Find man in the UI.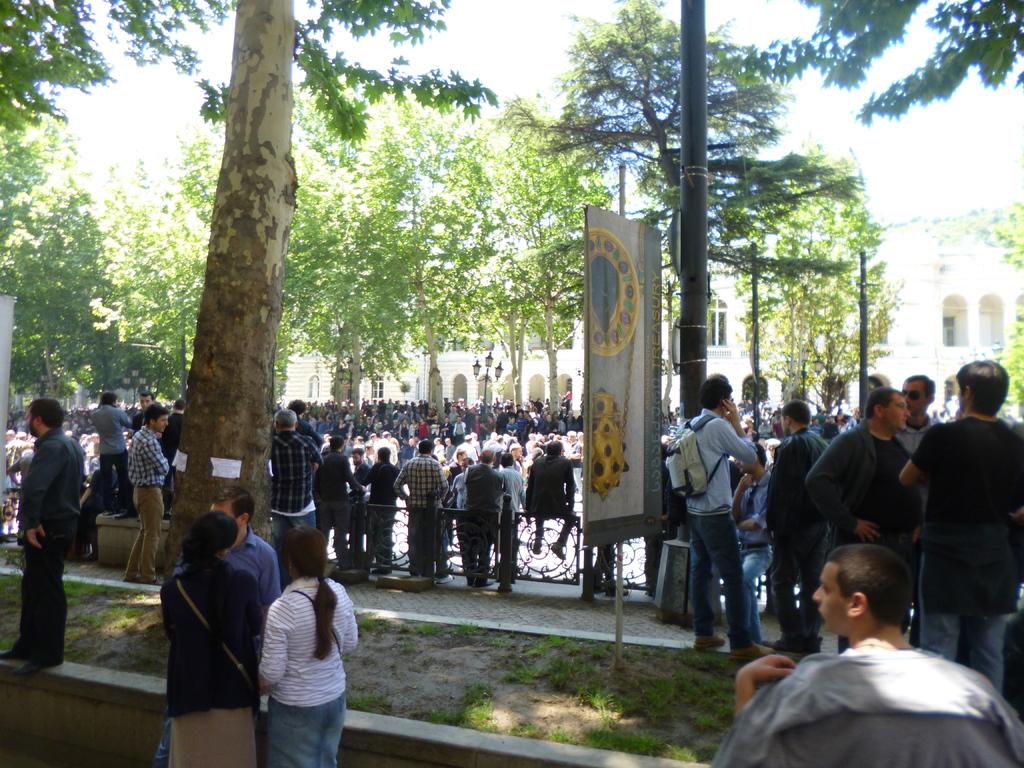
UI element at [269, 408, 321, 544].
